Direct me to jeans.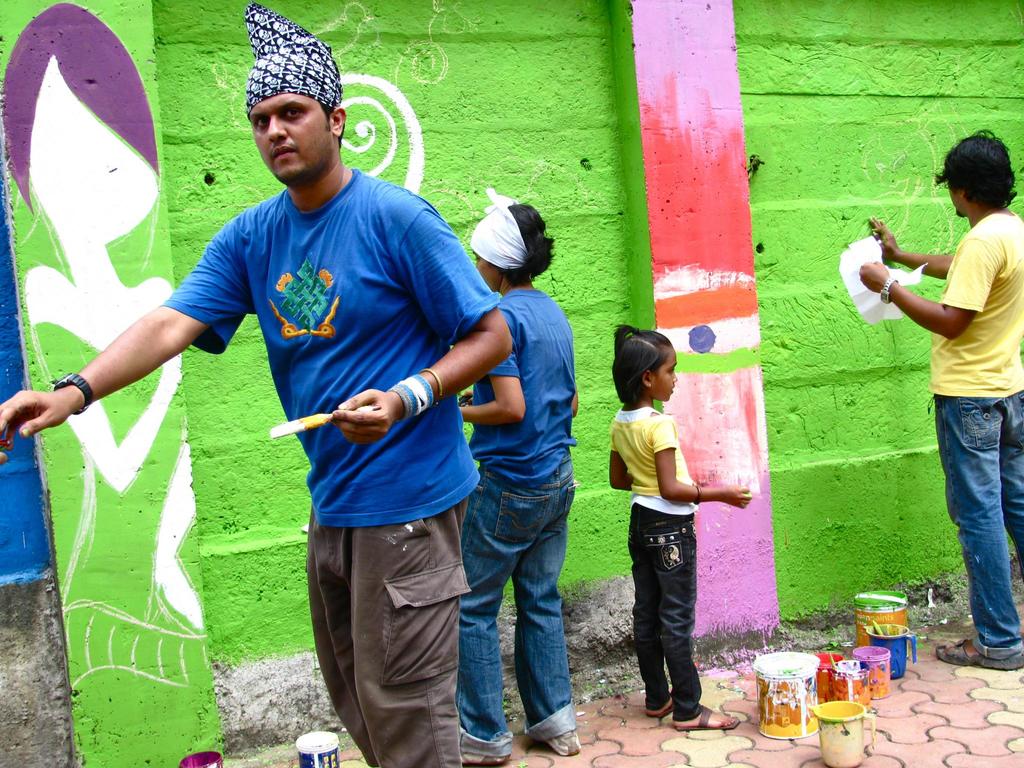
Direction: box(454, 454, 573, 761).
